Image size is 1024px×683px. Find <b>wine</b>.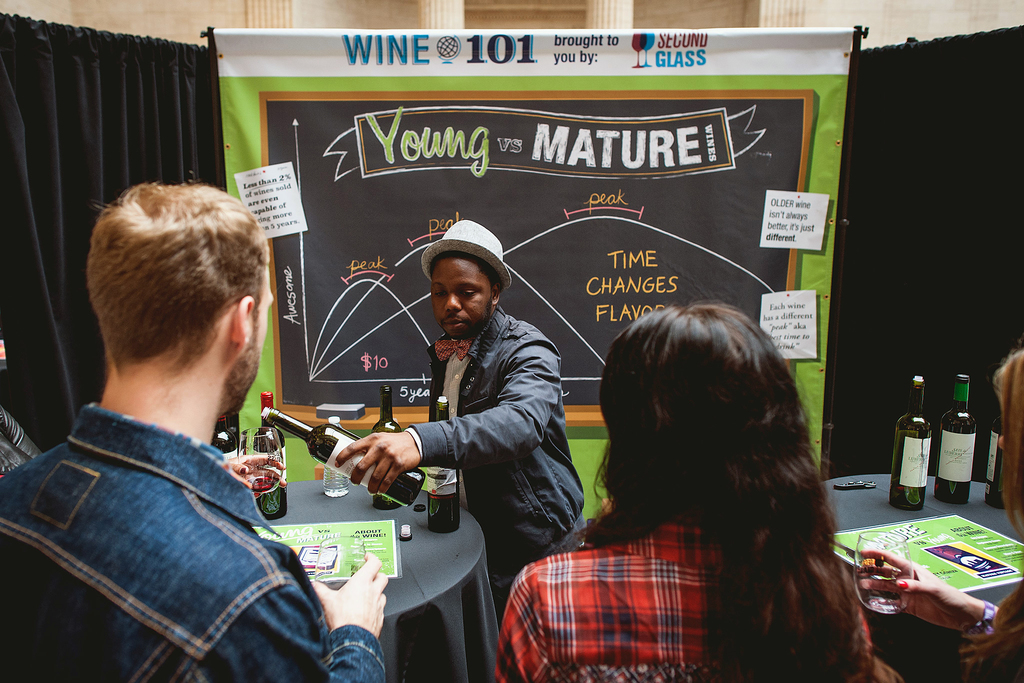
{"left": 244, "top": 479, "right": 280, "bottom": 488}.
